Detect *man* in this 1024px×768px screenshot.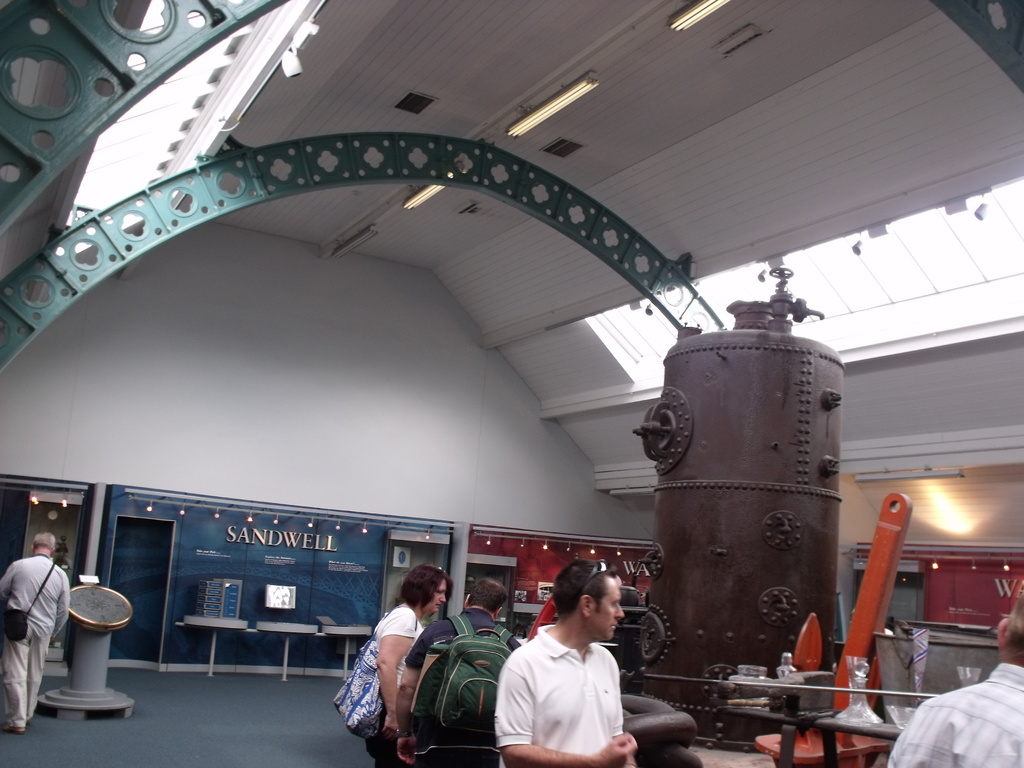
Detection: pyautogui.locateOnScreen(0, 531, 72, 734).
